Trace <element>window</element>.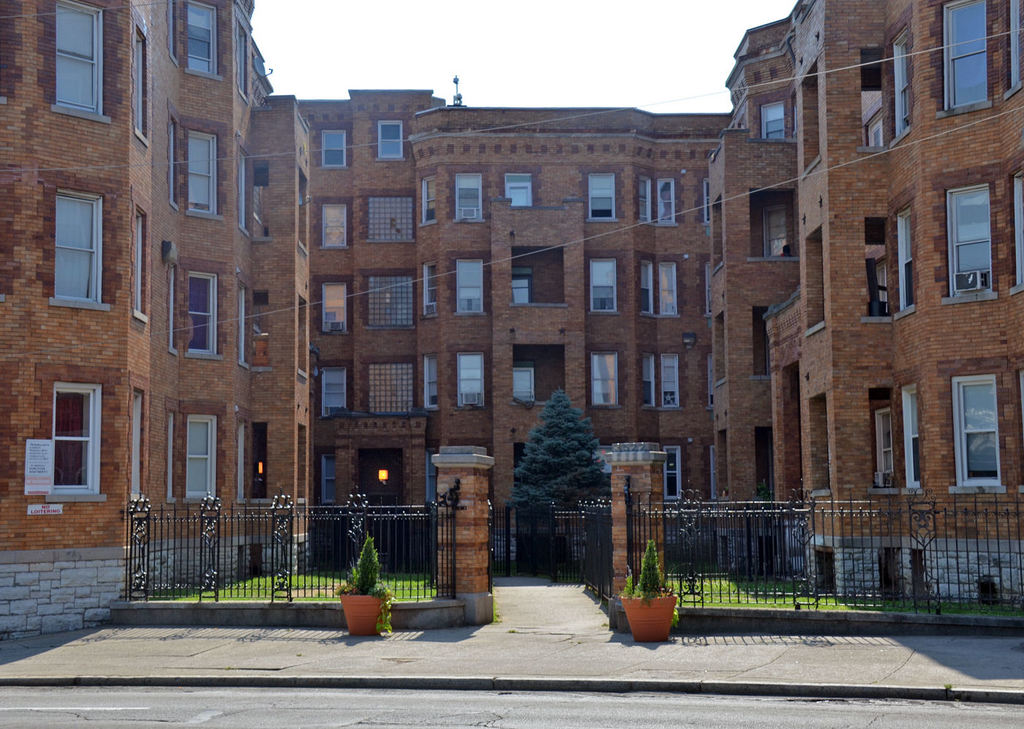
Traced to 366/360/418/417.
